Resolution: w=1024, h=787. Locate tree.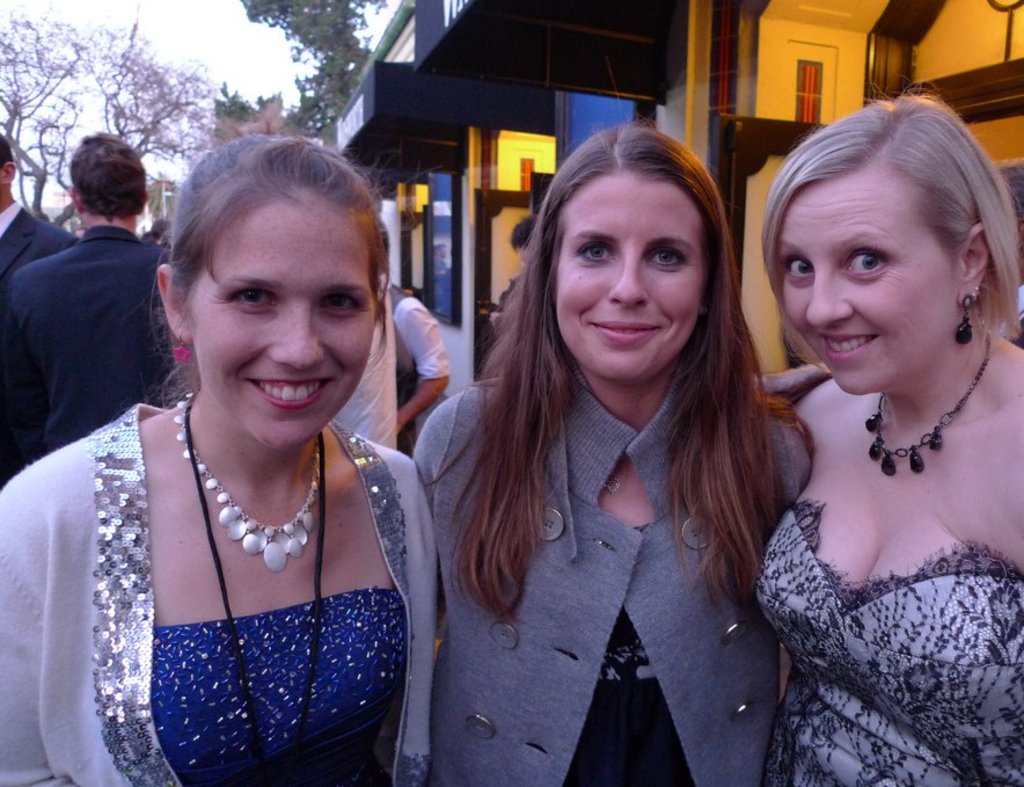
{"x1": 0, "y1": 2, "x2": 218, "y2": 231}.
